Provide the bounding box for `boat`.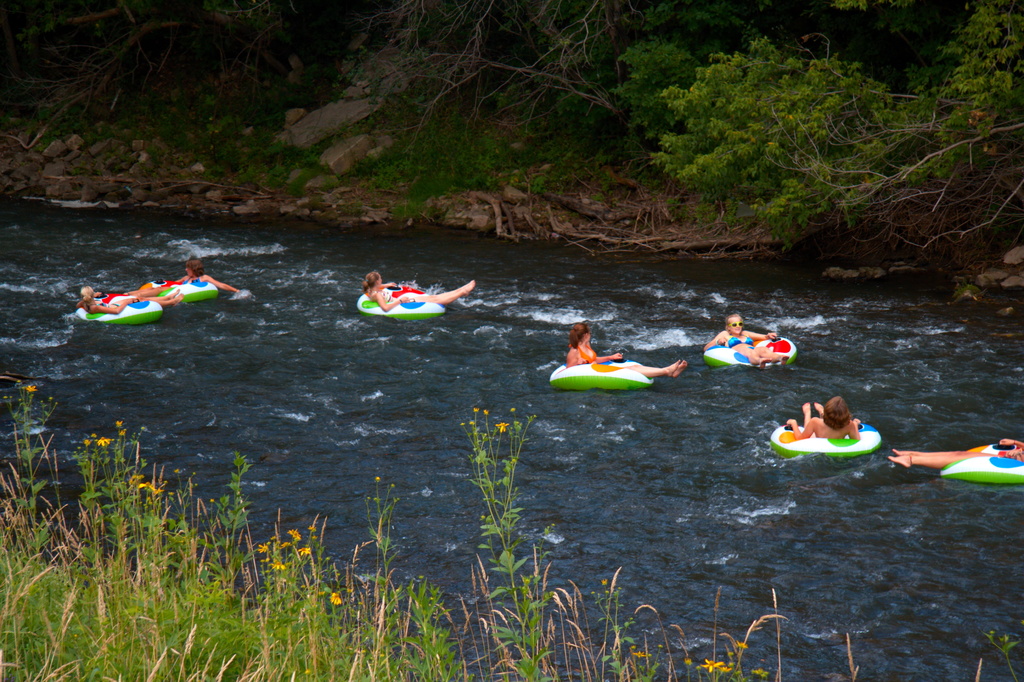
[353, 270, 474, 323].
